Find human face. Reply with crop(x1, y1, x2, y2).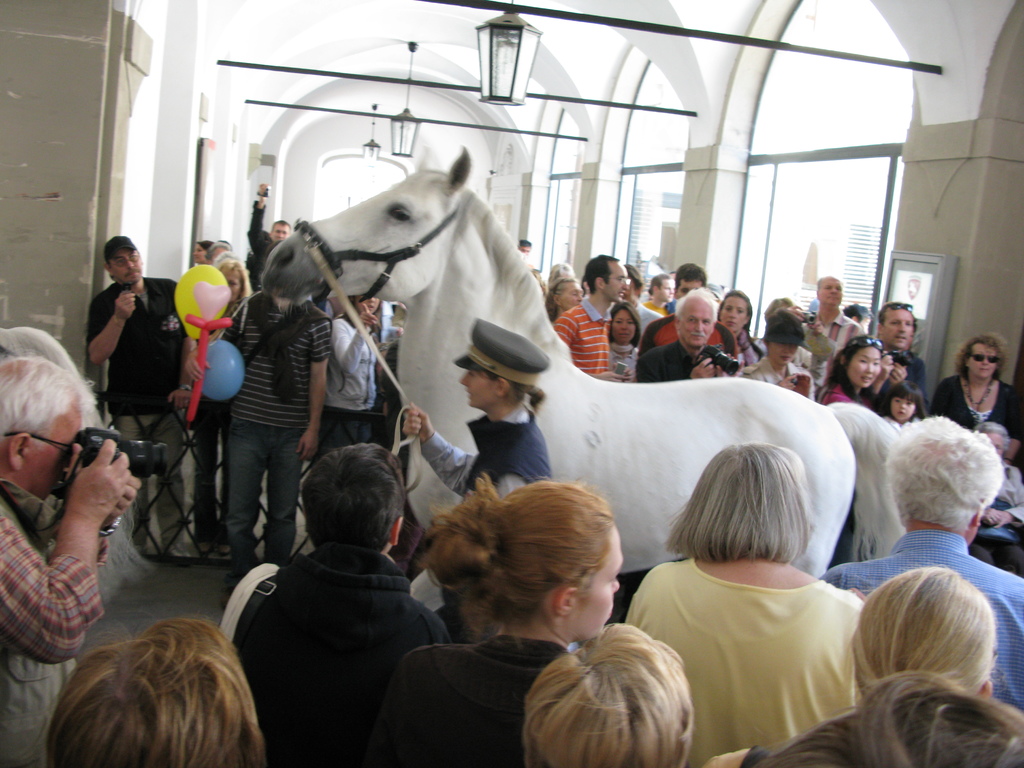
crop(851, 344, 883, 389).
